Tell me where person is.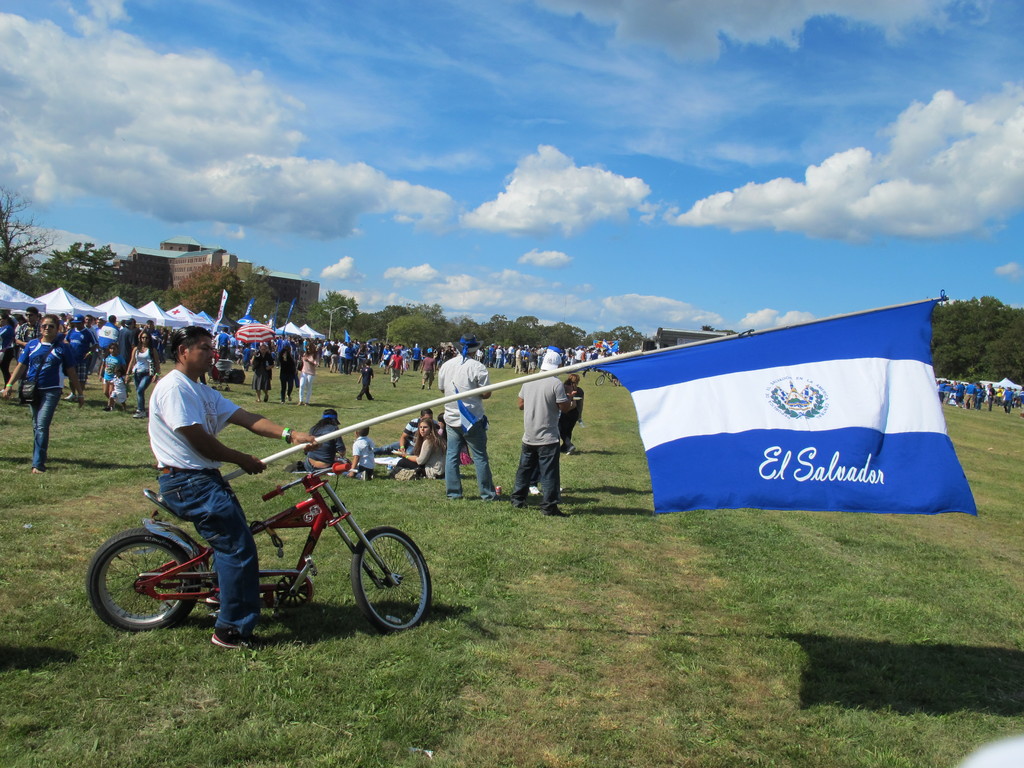
person is at (left=403, top=422, right=441, bottom=483).
